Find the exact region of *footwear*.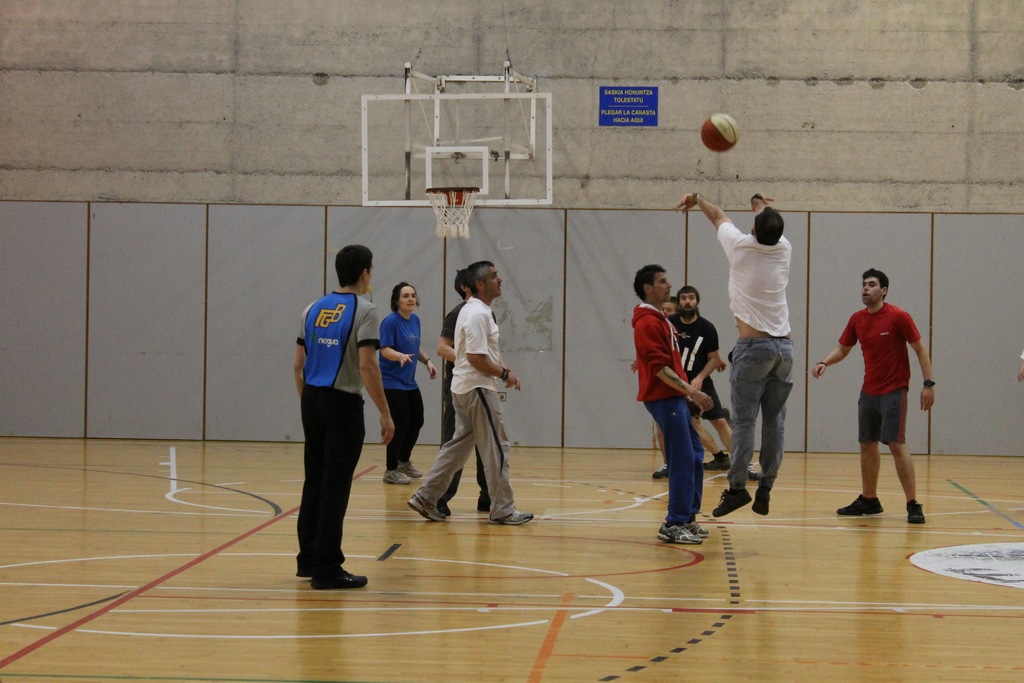
Exact region: {"x1": 310, "y1": 565, "x2": 372, "y2": 593}.
